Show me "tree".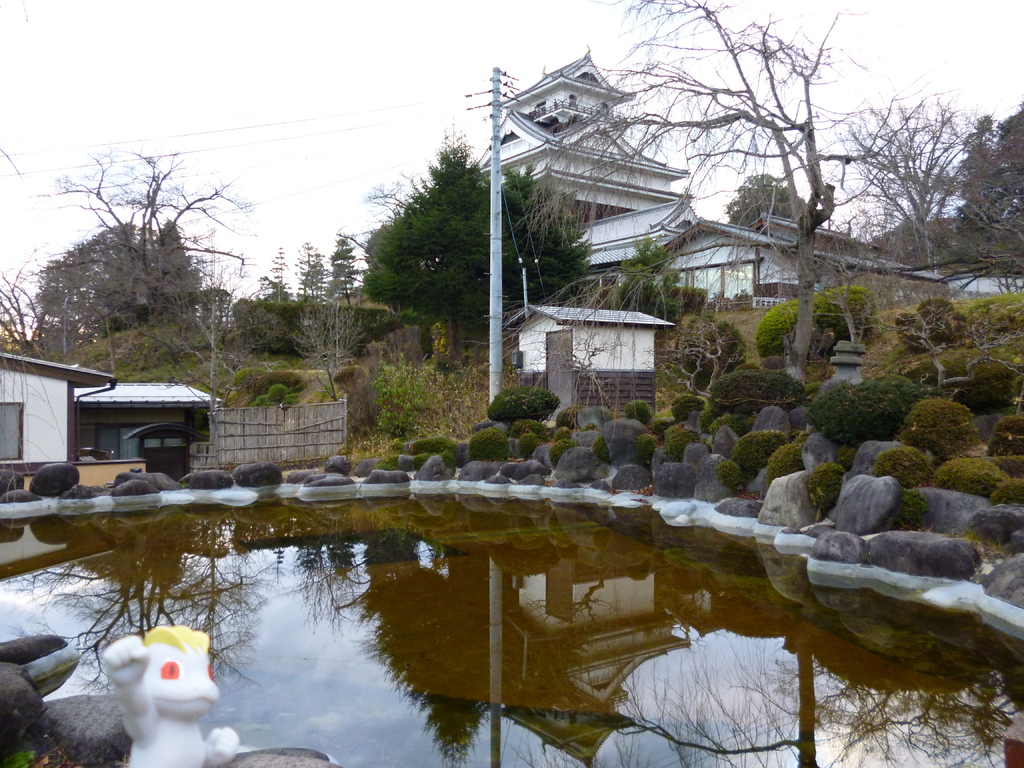
"tree" is here: [x1=323, y1=228, x2=366, y2=306].
